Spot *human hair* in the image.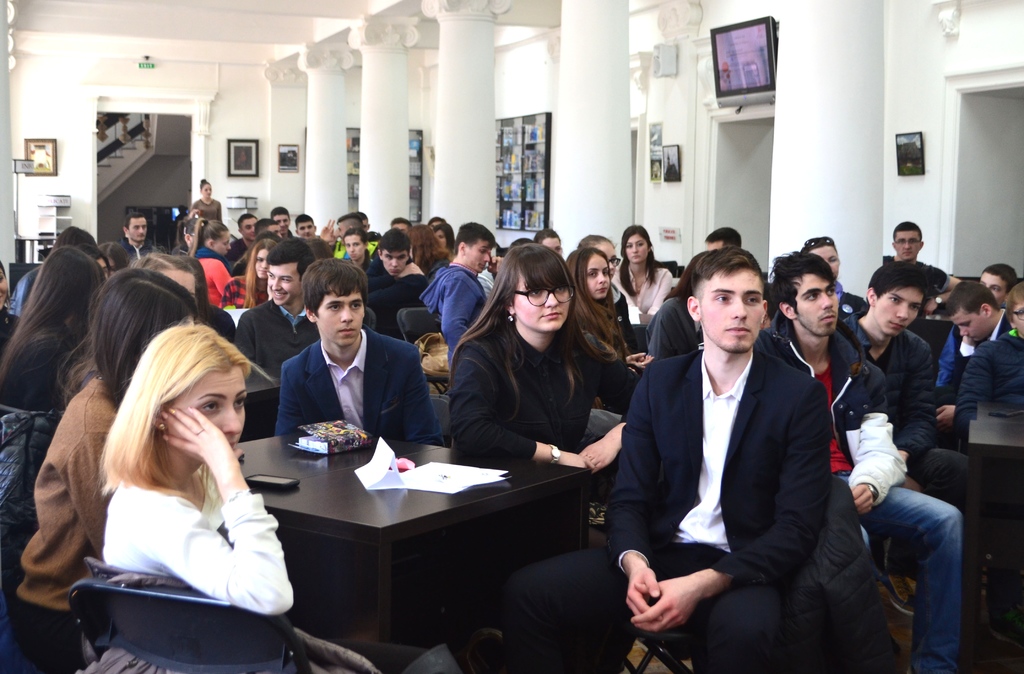
*human hair* found at bbox(335, 213, 364, 230).
